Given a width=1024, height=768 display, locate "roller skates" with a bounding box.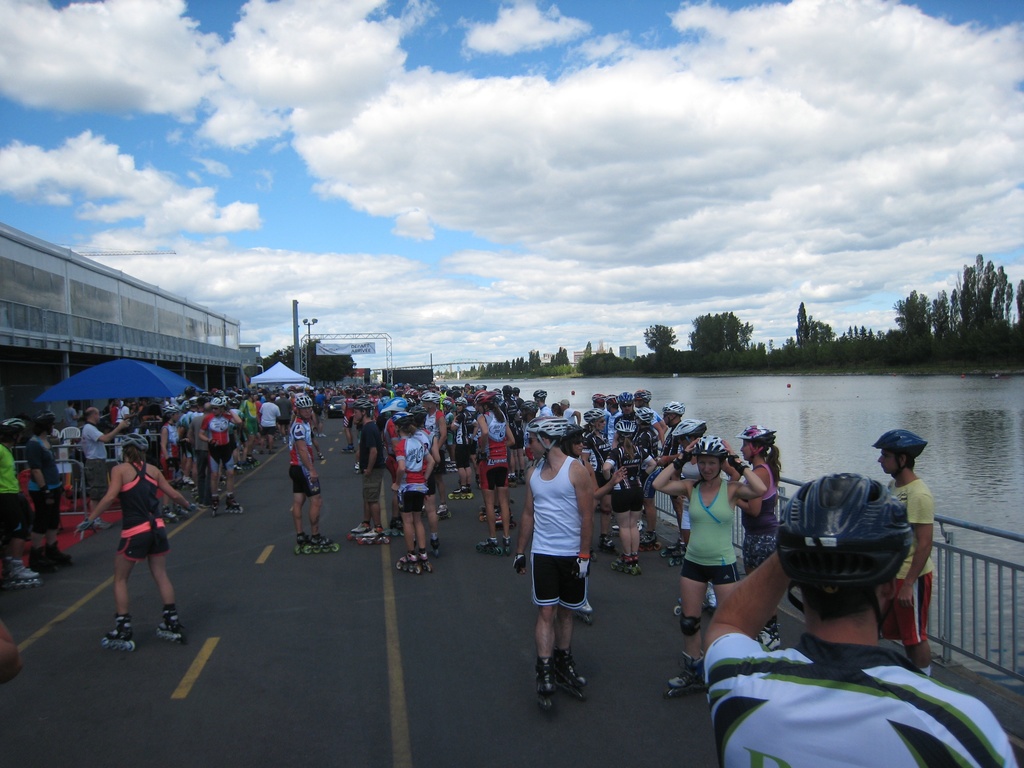
Located: region(3, 559, 37, 590).
